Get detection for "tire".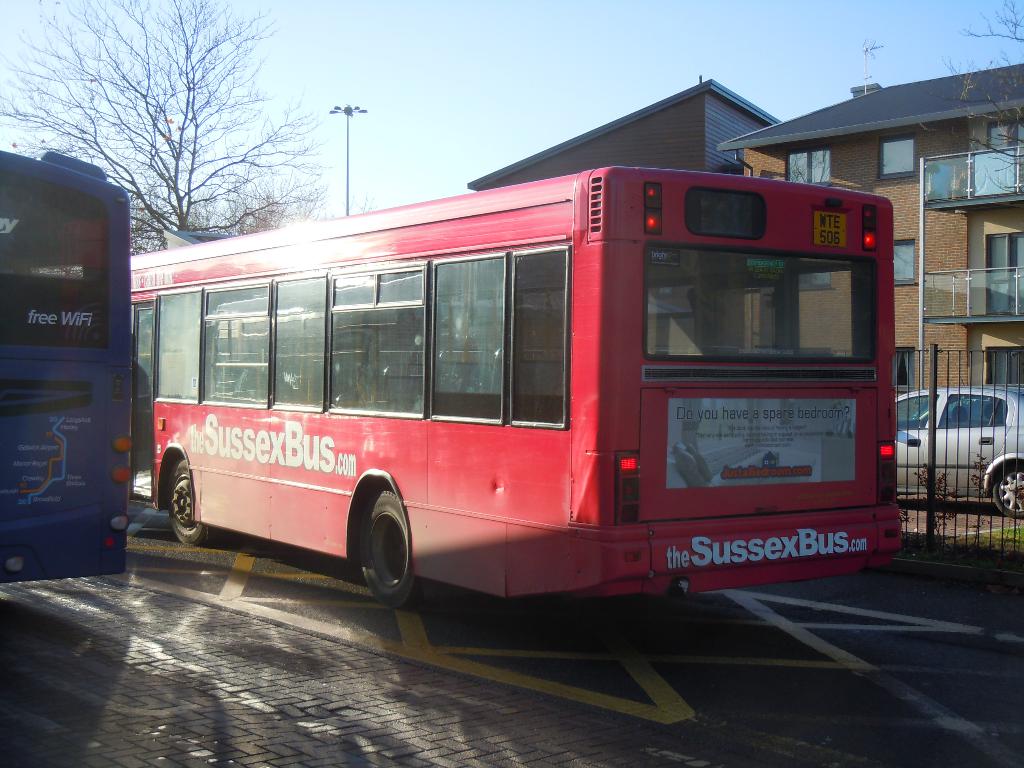
Detection: bbox(990, 457, 1023, 519).
